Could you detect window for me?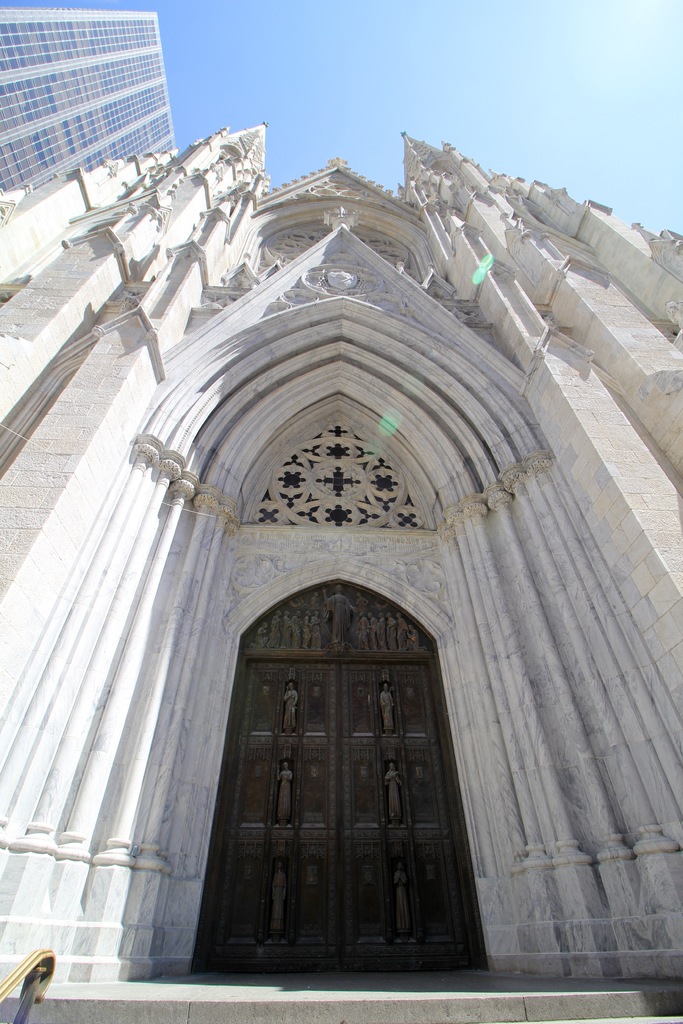
Detection result: Rect(359, 228, 404, 266).
